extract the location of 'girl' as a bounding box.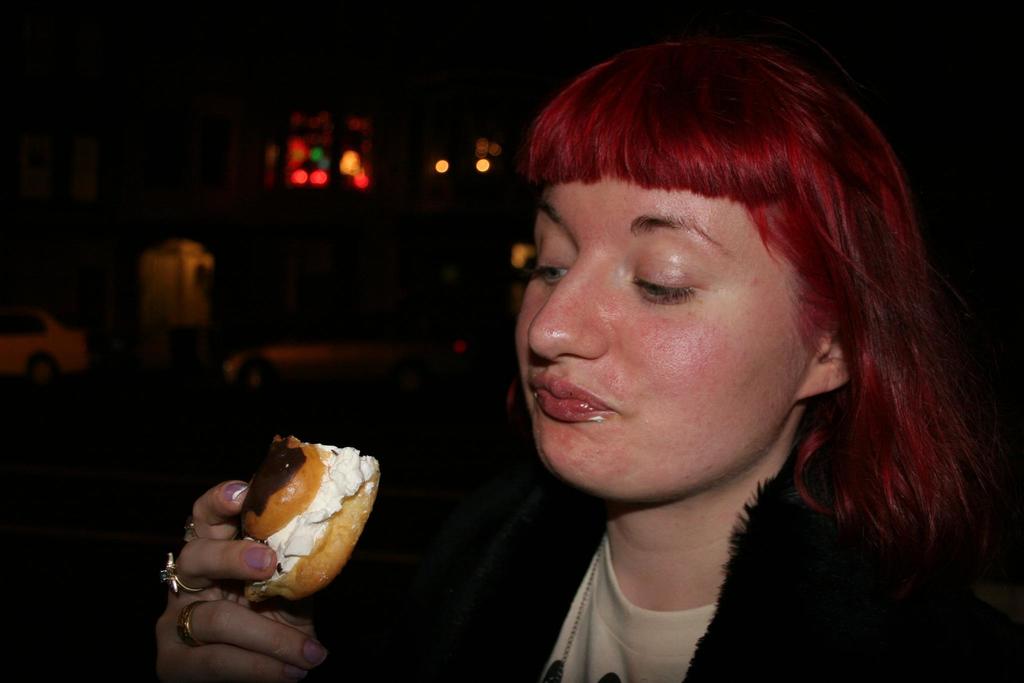
bbox=(145, 34, 1012, 674).
